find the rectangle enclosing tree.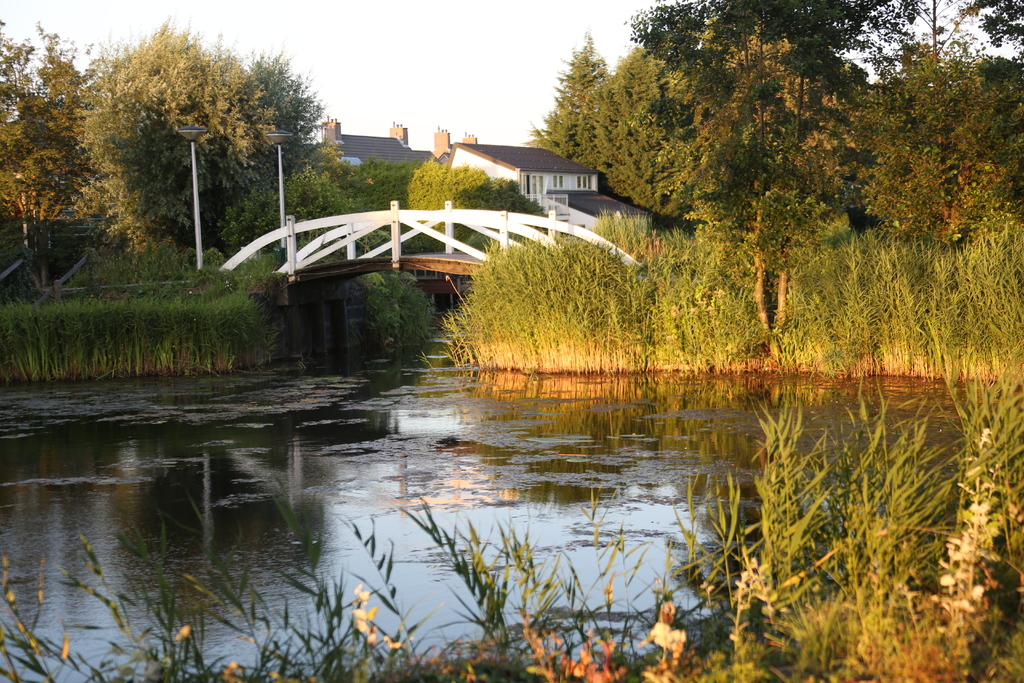
(left=0, top=21, right=90, bottom=284).
